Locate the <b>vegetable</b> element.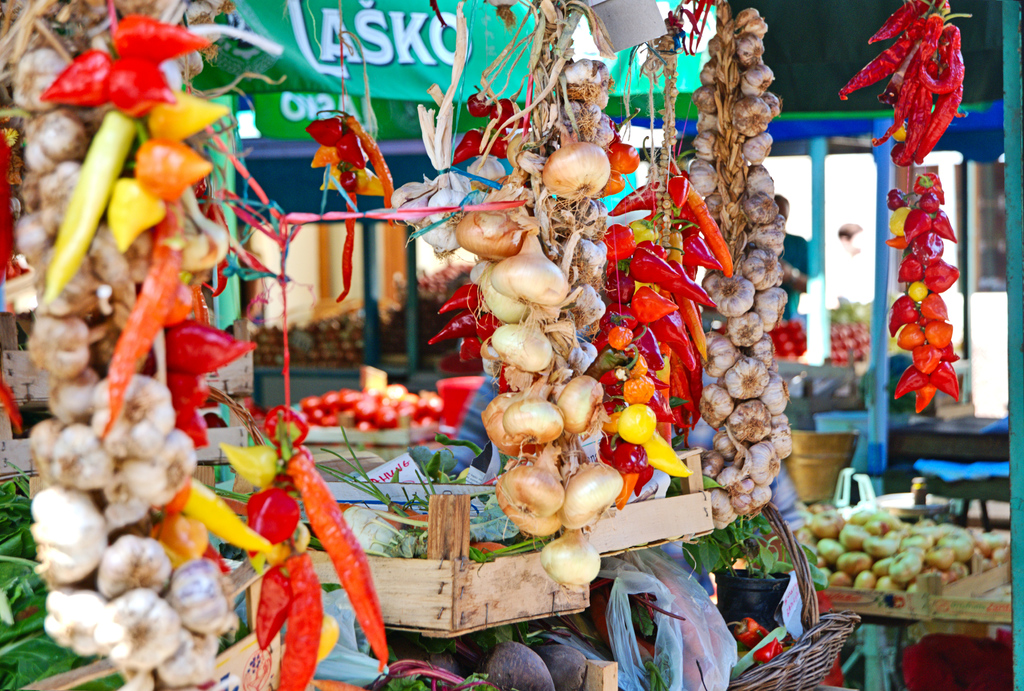
Element bbox: <bbox>754, 638, 781, 662</bbox>.
